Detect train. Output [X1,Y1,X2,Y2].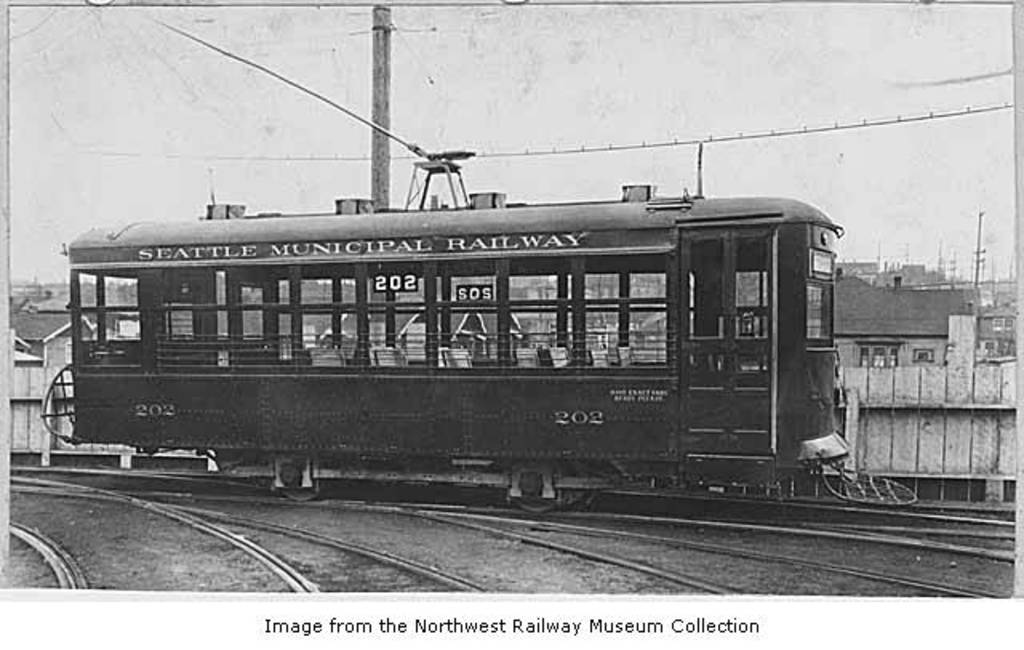
[42,19,846,511].
